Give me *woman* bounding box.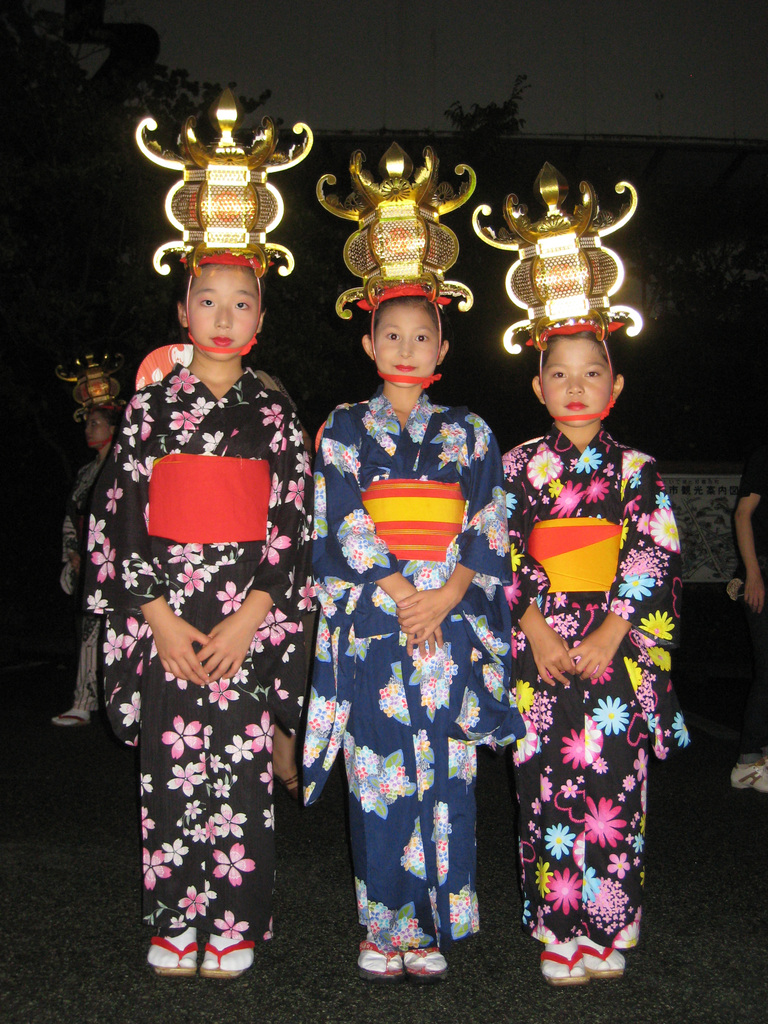
<box>77,255,322,985</box>.
